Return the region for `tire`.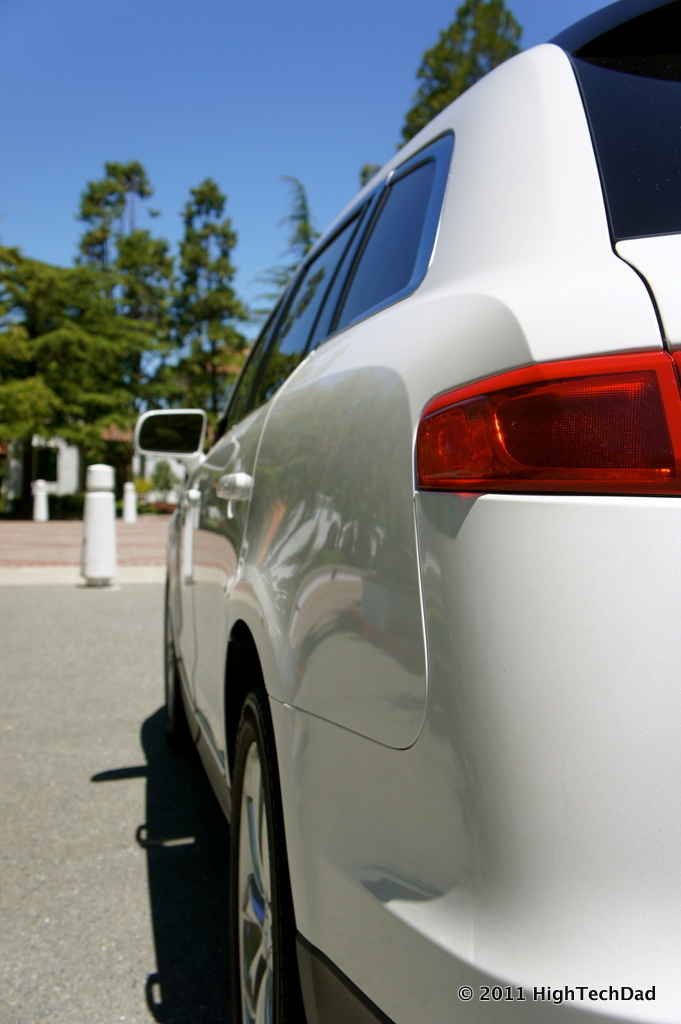
BBox(165, 591, 186, 733).
